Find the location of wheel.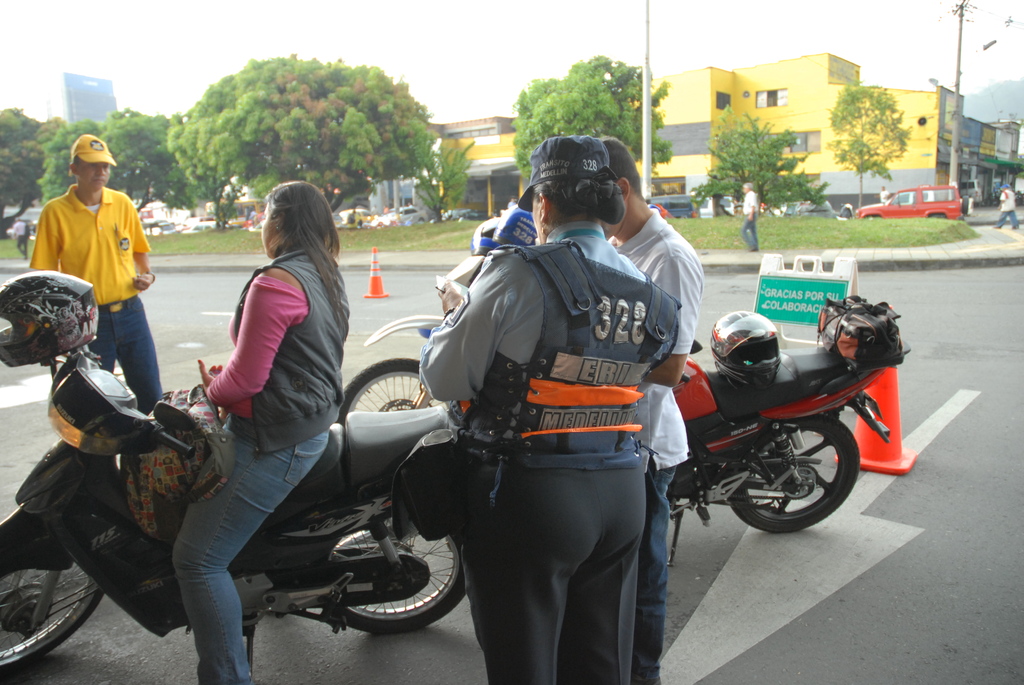
Location: 0:563:101:679.
